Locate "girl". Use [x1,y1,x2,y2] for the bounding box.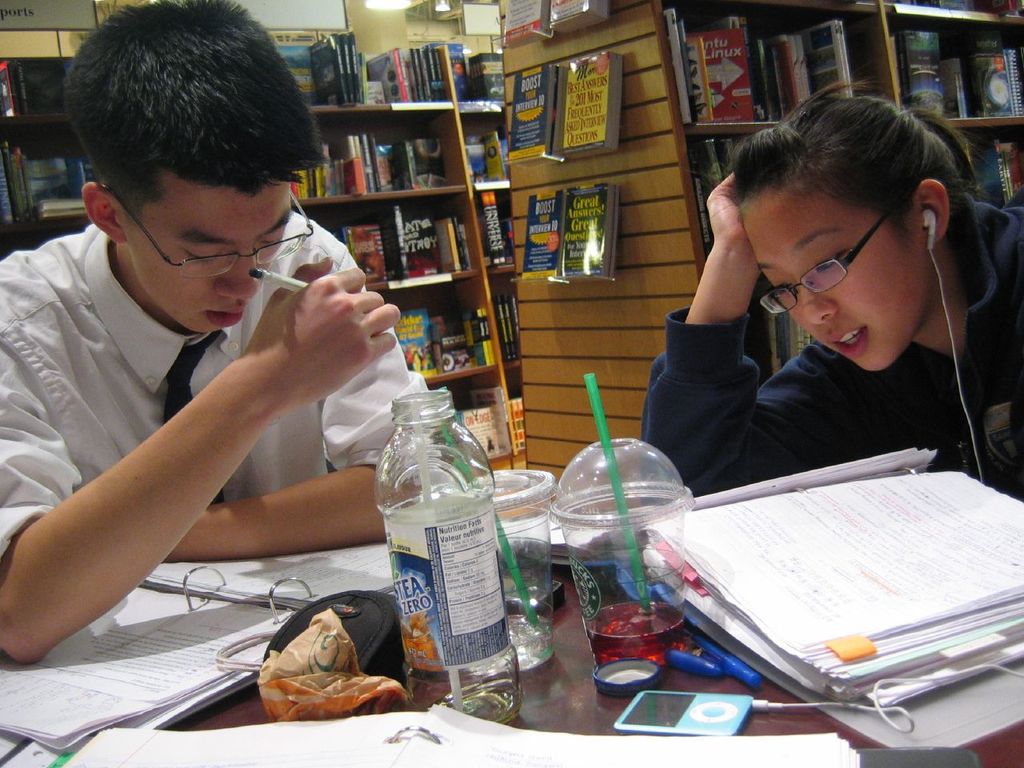
[641,74,1023,504].
